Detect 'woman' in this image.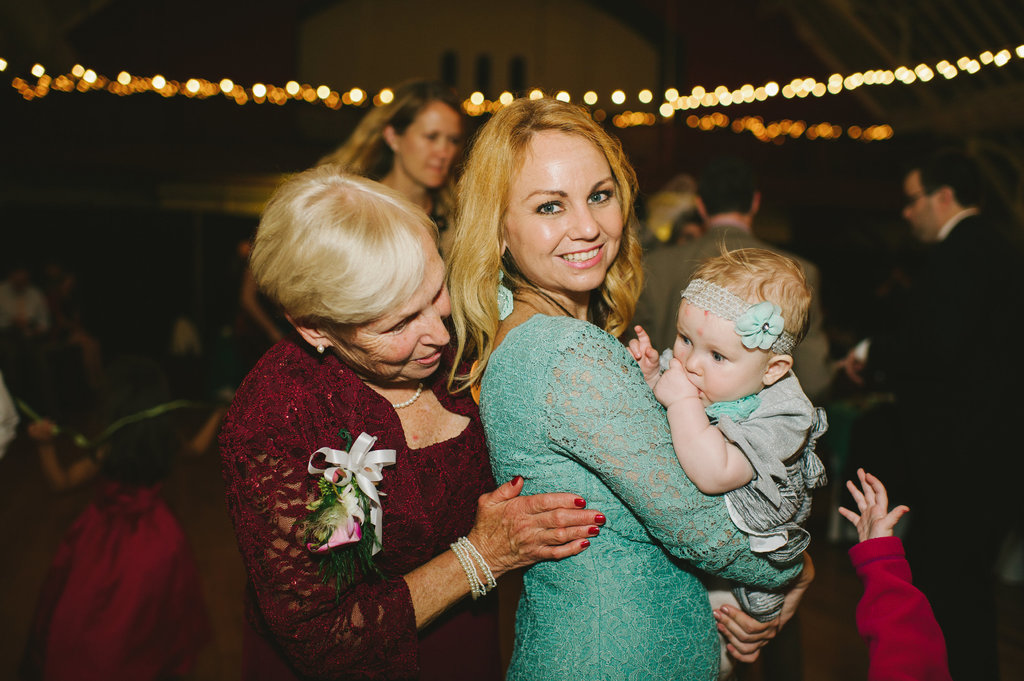
Detection: BBox(218, 145, 538, 669).
